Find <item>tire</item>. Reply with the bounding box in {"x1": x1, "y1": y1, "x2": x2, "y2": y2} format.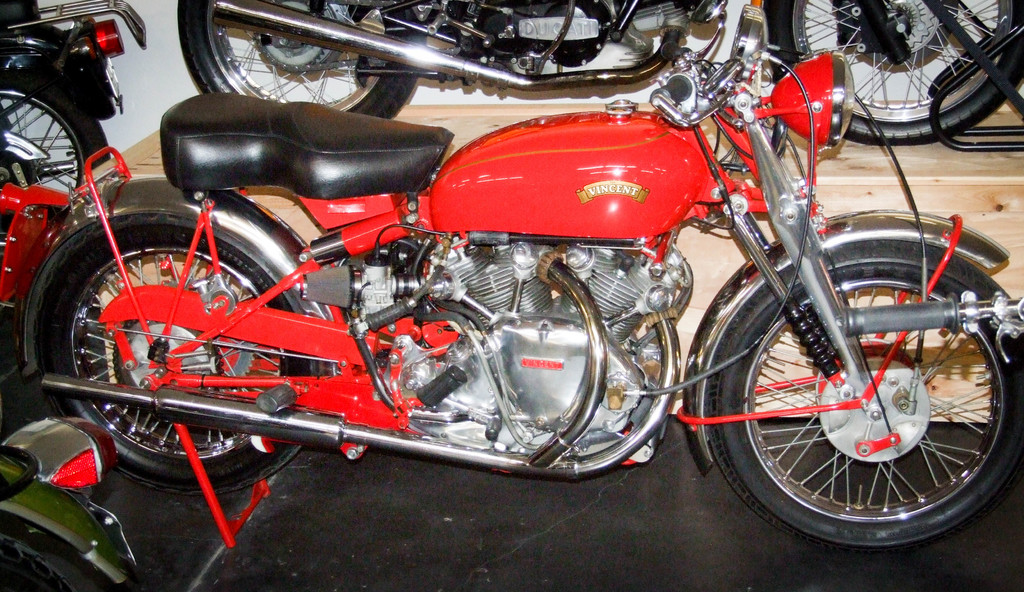
{"x1": 19, "y1": 218, "x2": 316, "y2": 493}.
